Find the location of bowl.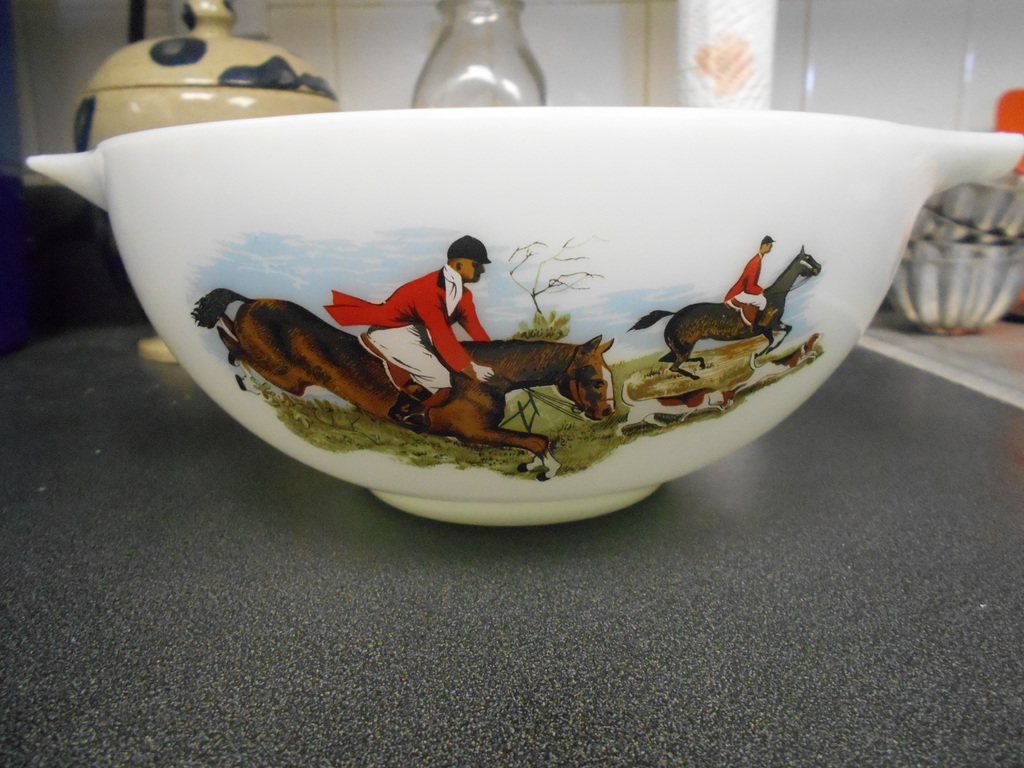
Location: (left=915, top=205, right=1017, bottom=234).
